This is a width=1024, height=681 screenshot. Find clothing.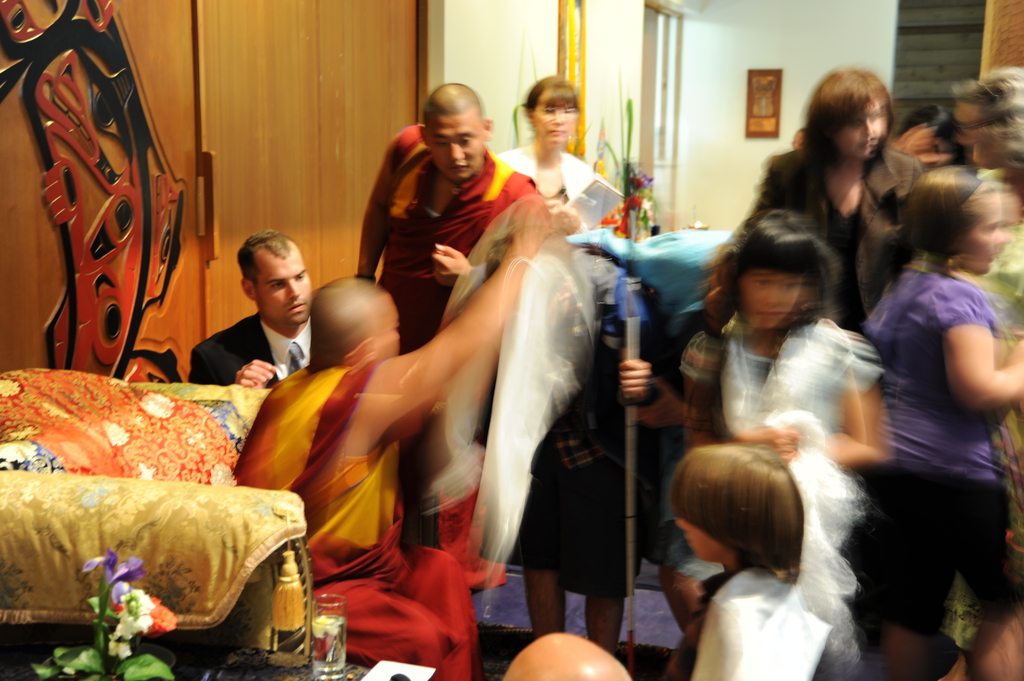
Bounding box: pyautogui.locateOnScreen(911, 161, 1023, 449).
